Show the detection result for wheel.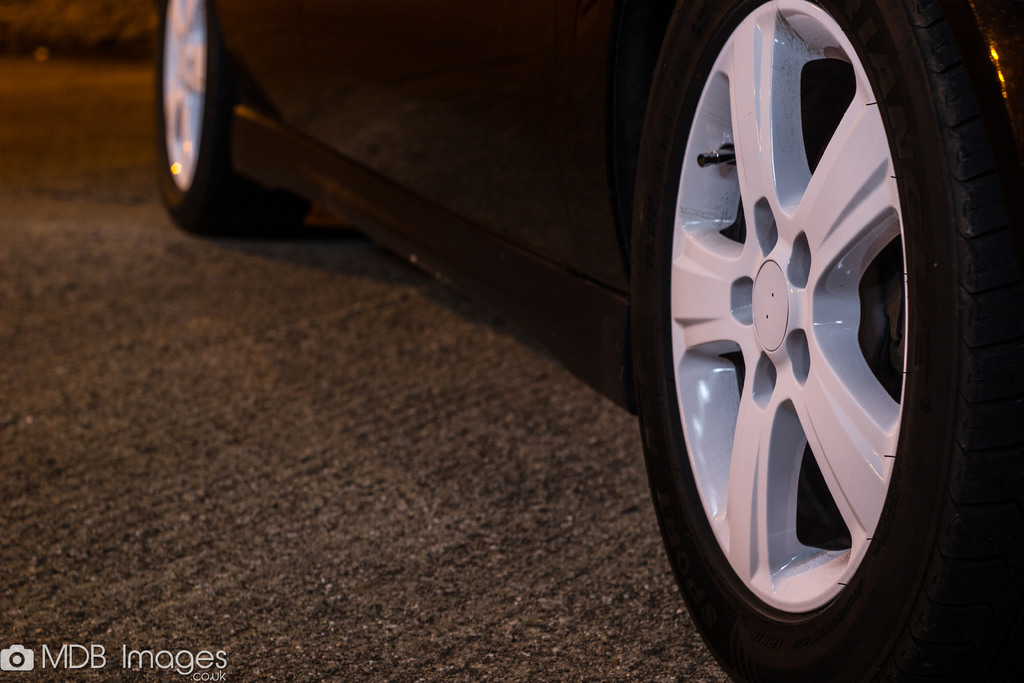
Rect(627, 0, 1023, 682).
